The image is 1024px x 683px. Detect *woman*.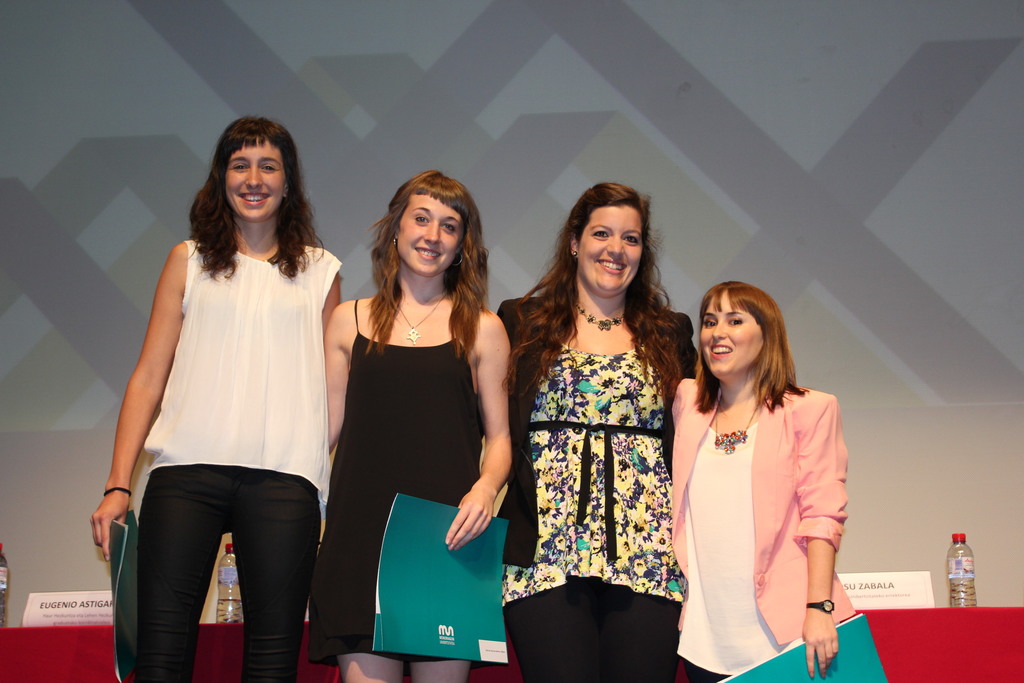
Detection: crop(671, 283, 846, 682).
